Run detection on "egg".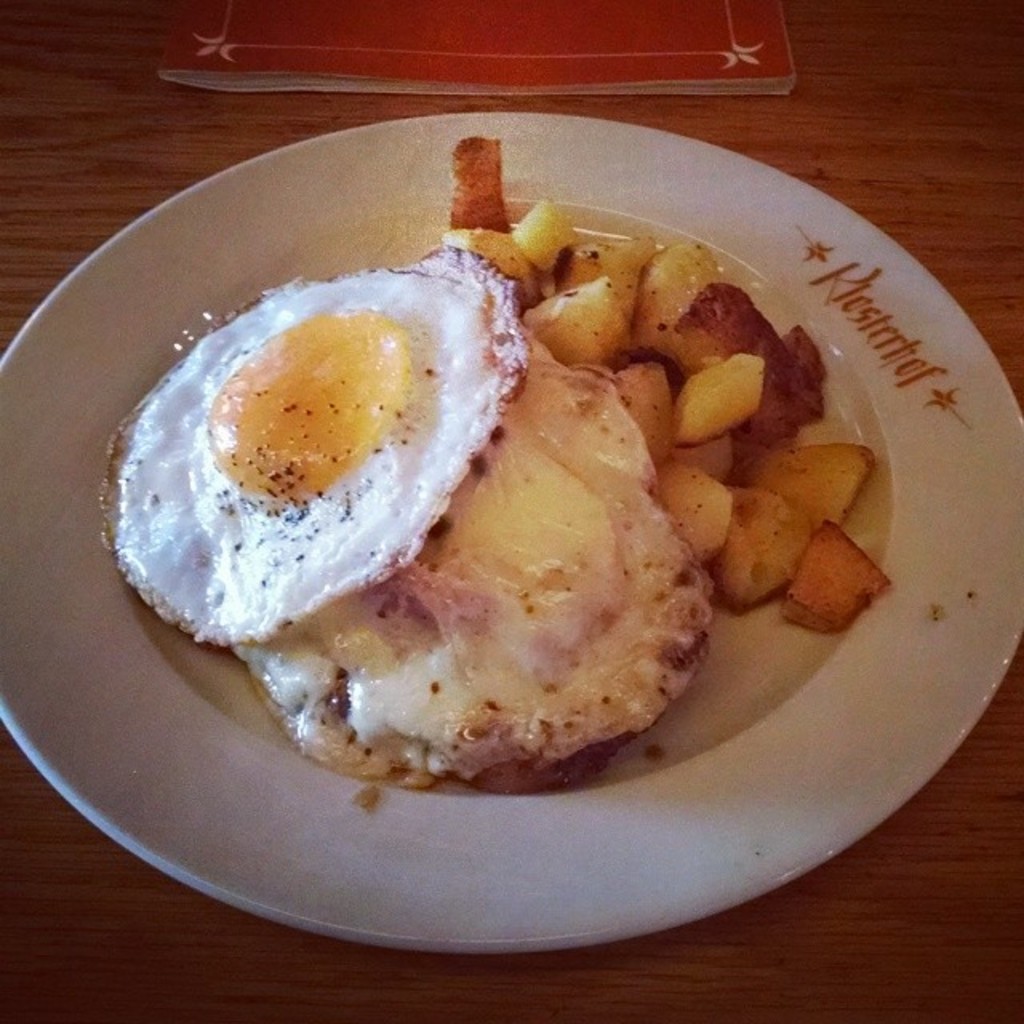
Result: x1=94 y1=243 x2=526 y2=648.
